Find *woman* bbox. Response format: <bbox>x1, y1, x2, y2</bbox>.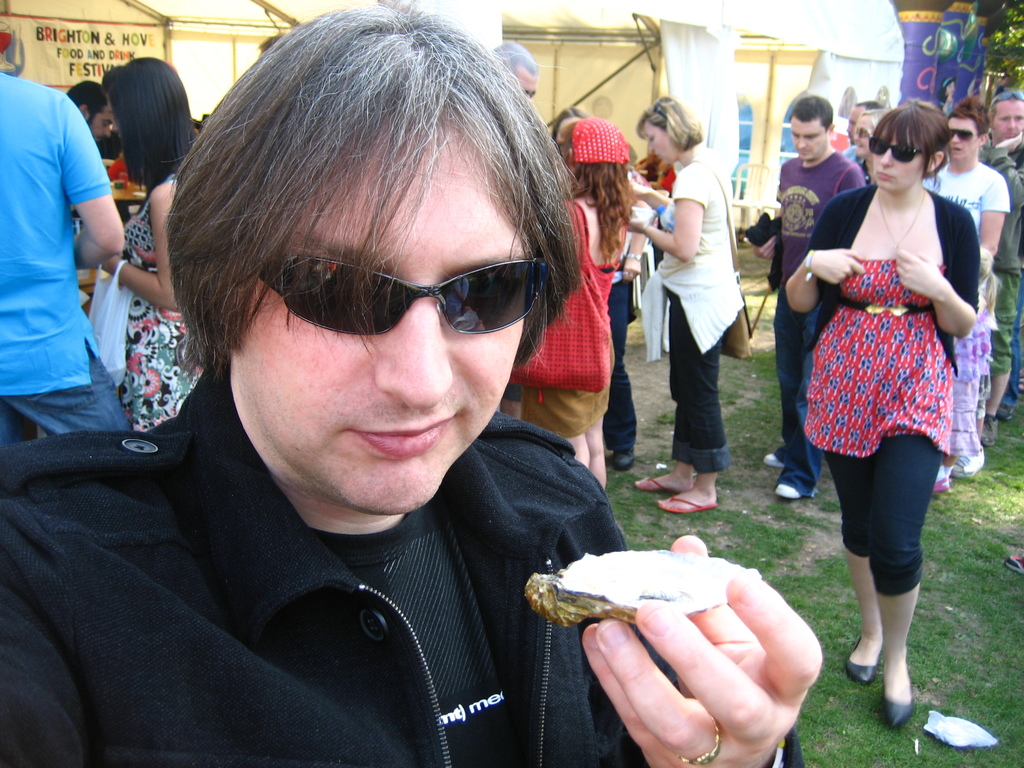
<bbox>630, 77, 735, 529</bbox>.
